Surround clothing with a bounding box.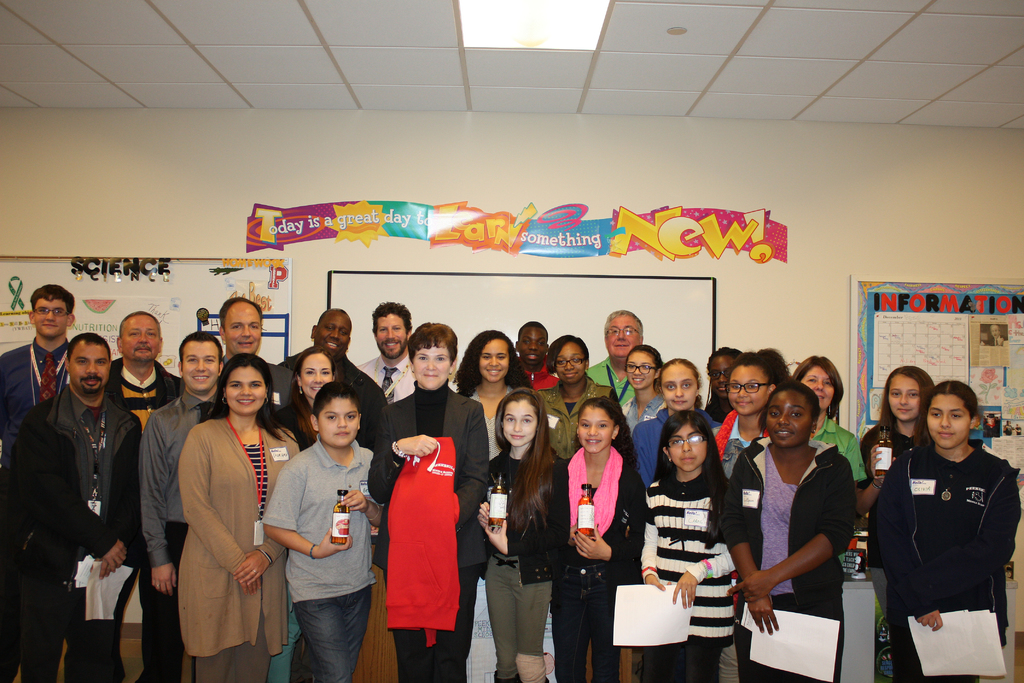
bbox=[473, 448, 570, 573].
